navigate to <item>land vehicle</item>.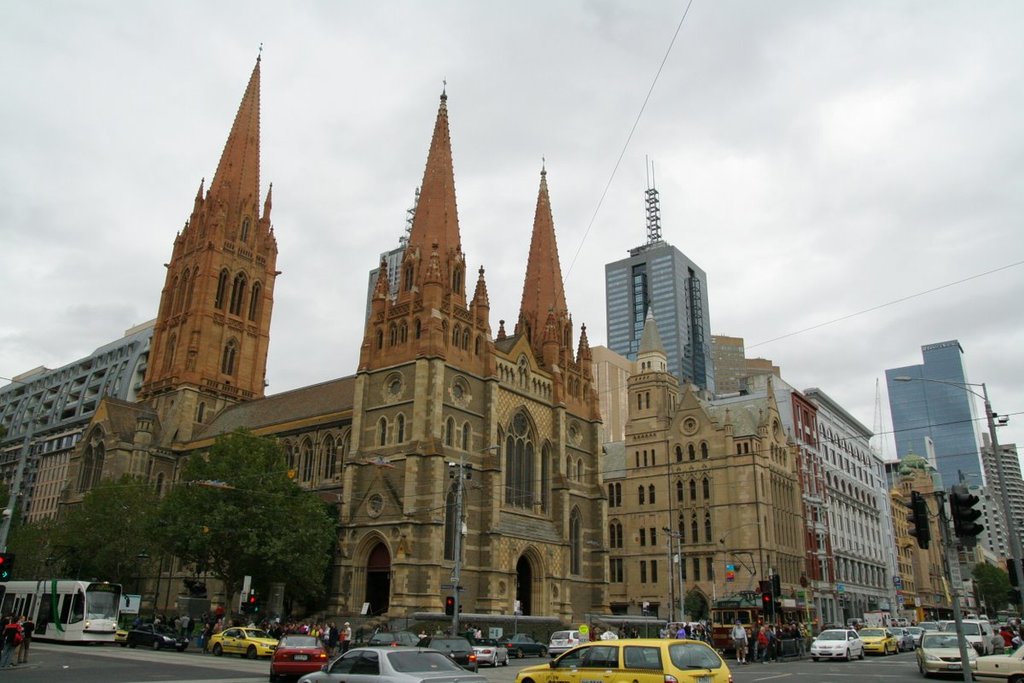
Navigation target: <bbox>857, 625, 900, 657</bbox>.
